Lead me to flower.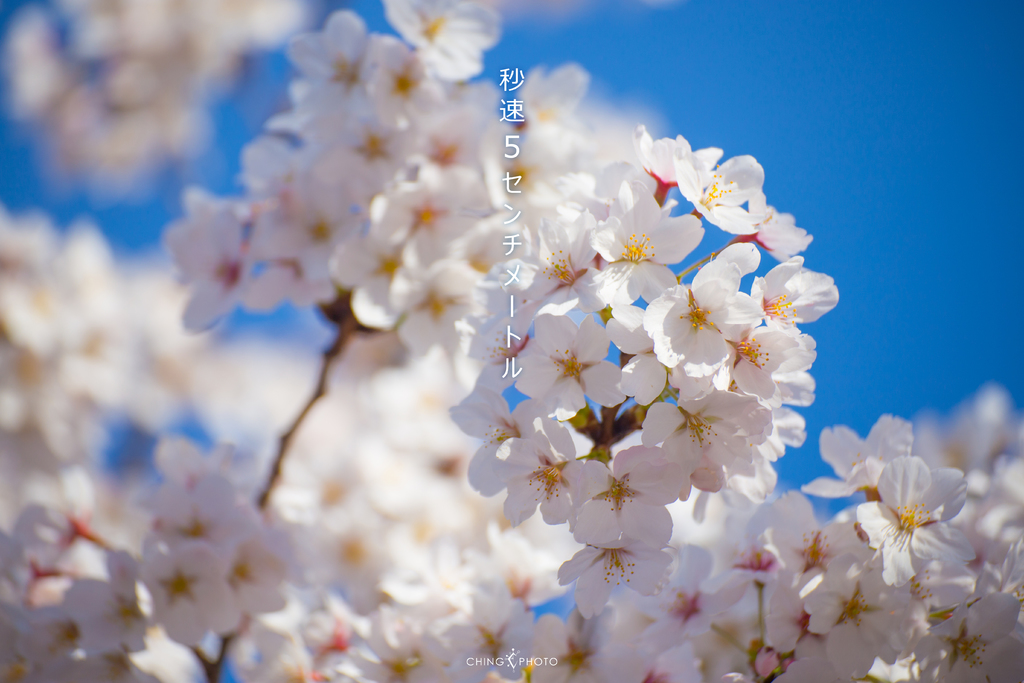
Lead to {"x1": 859, "y1": 455, "x2": 979, "y2": 589}.
